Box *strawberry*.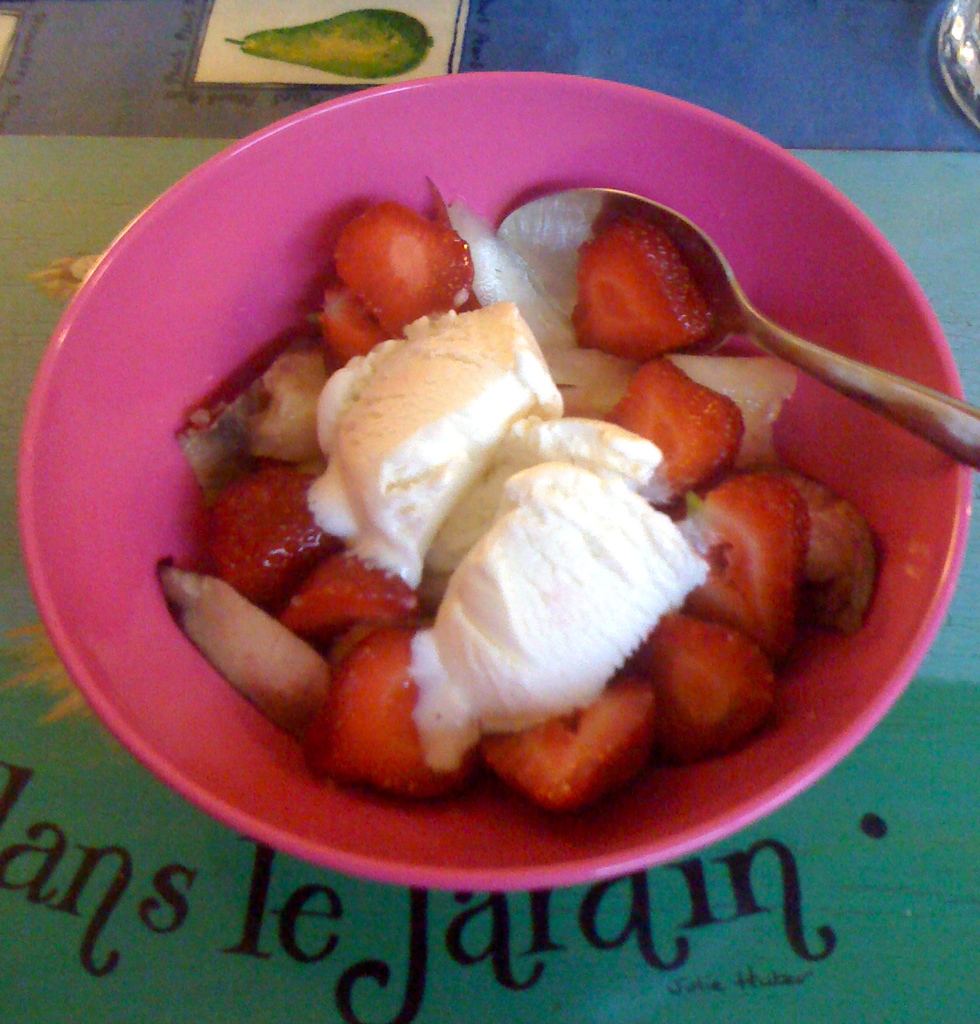
pyautogui.locateOnScreen(570, 216, 711, 369).
